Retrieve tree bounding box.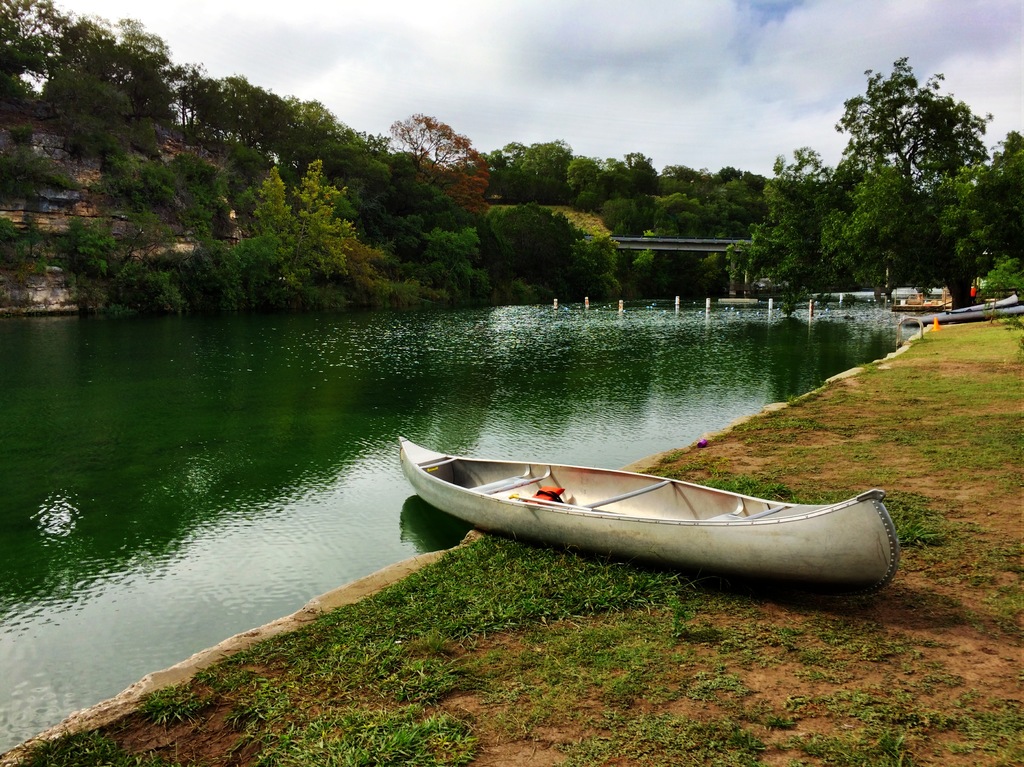
Bounding box: detection(665, 154, 706, 237).
